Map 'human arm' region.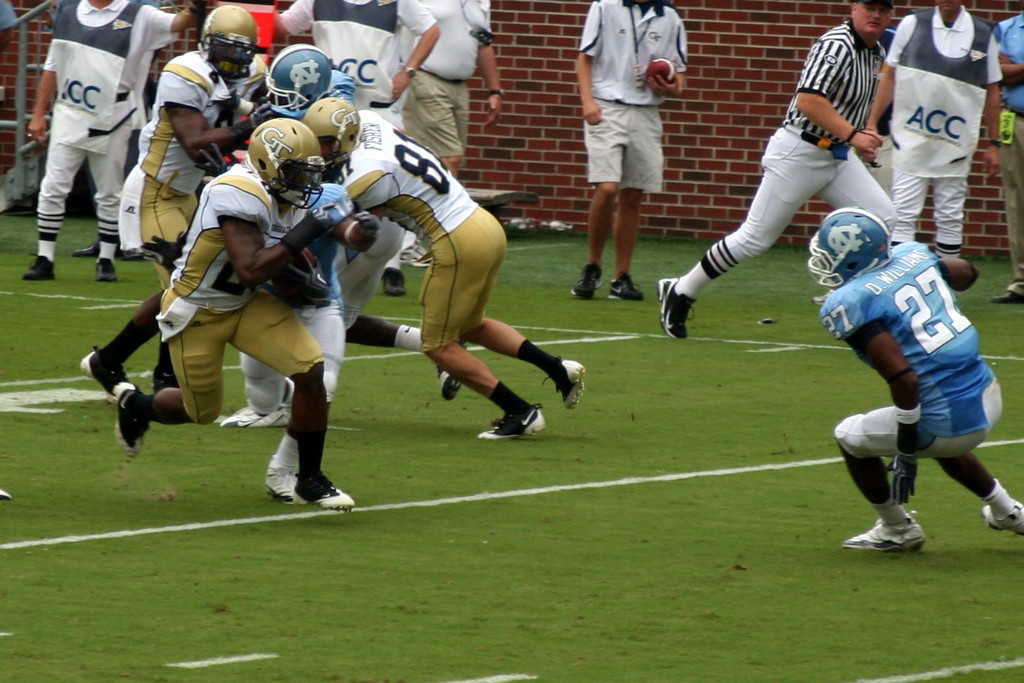
Mapped to [988, 40, 999, 173].
